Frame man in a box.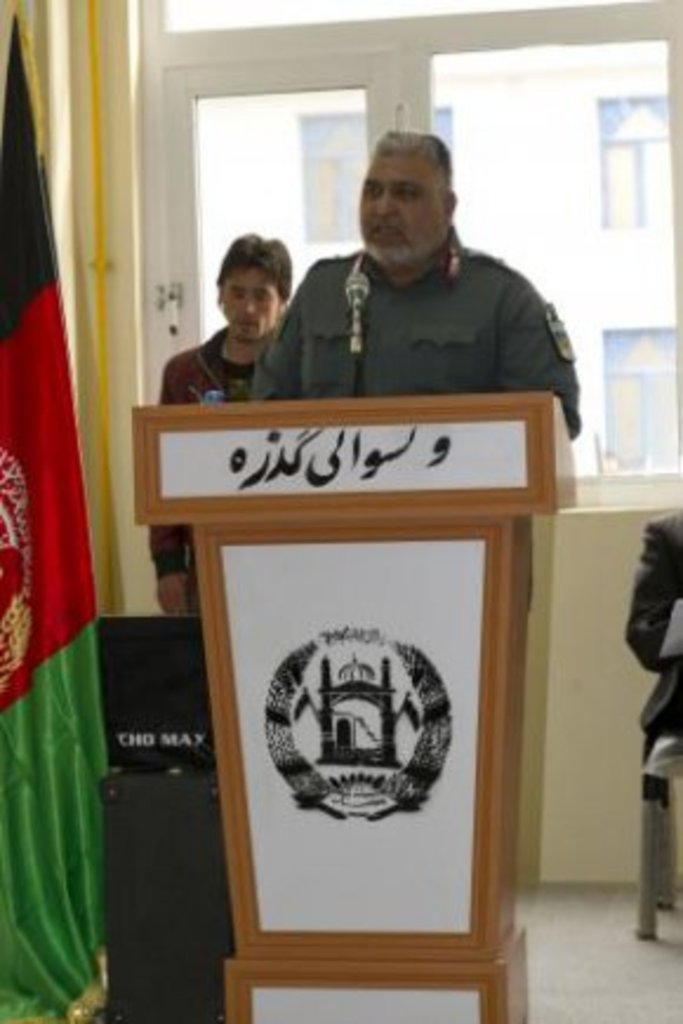
146:240:285:619.
